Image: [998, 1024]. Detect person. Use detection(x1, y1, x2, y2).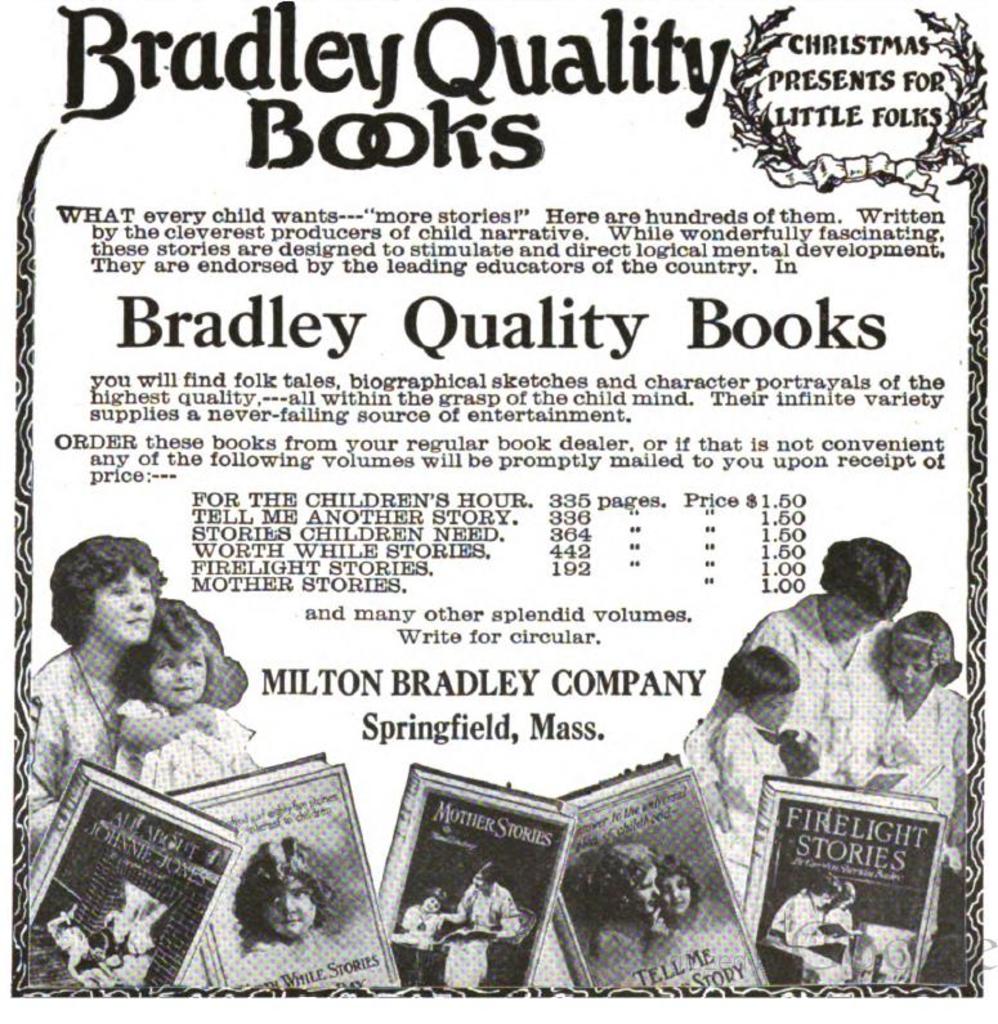
detection(107, 594, 260, 784).
